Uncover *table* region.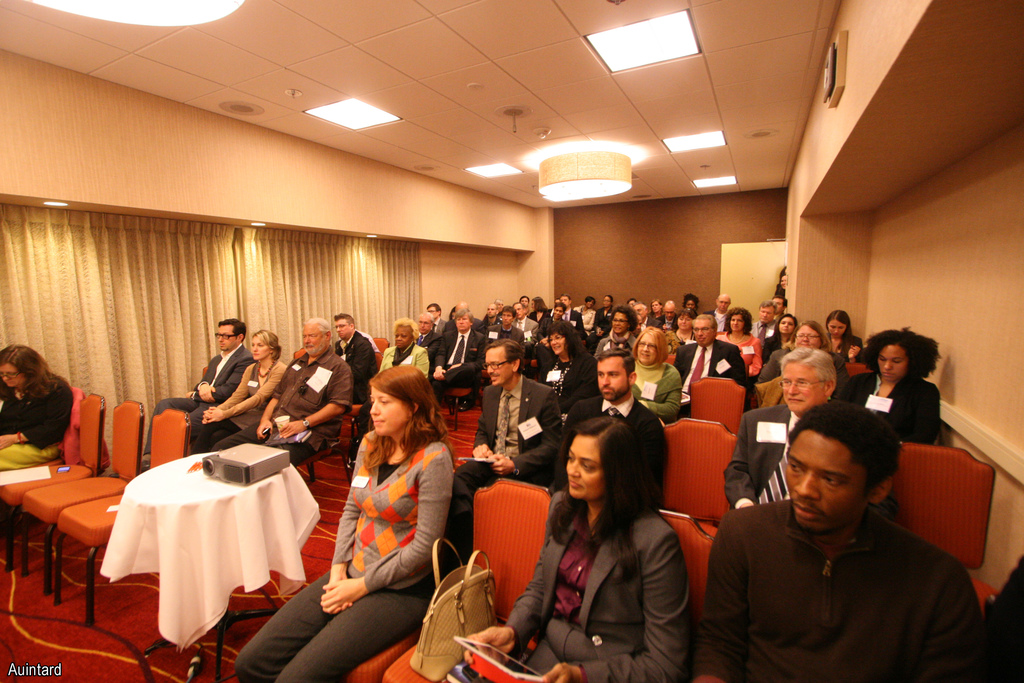
Uncovered: locate(123, 446, 299, 682).
